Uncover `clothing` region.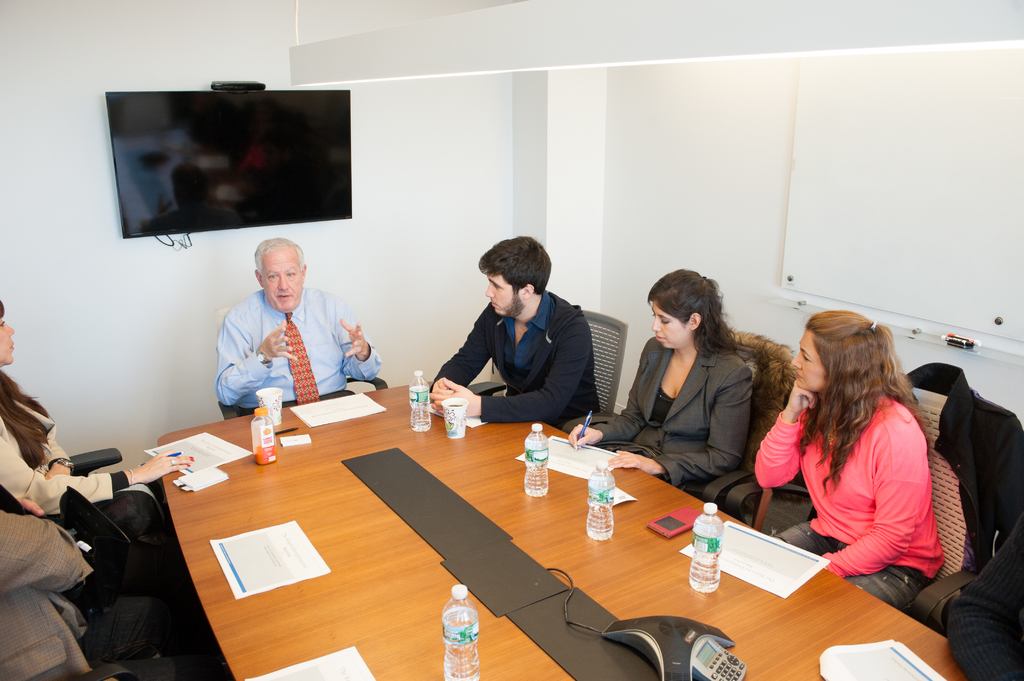
Uncovered: [753, 389, 945, 609].
